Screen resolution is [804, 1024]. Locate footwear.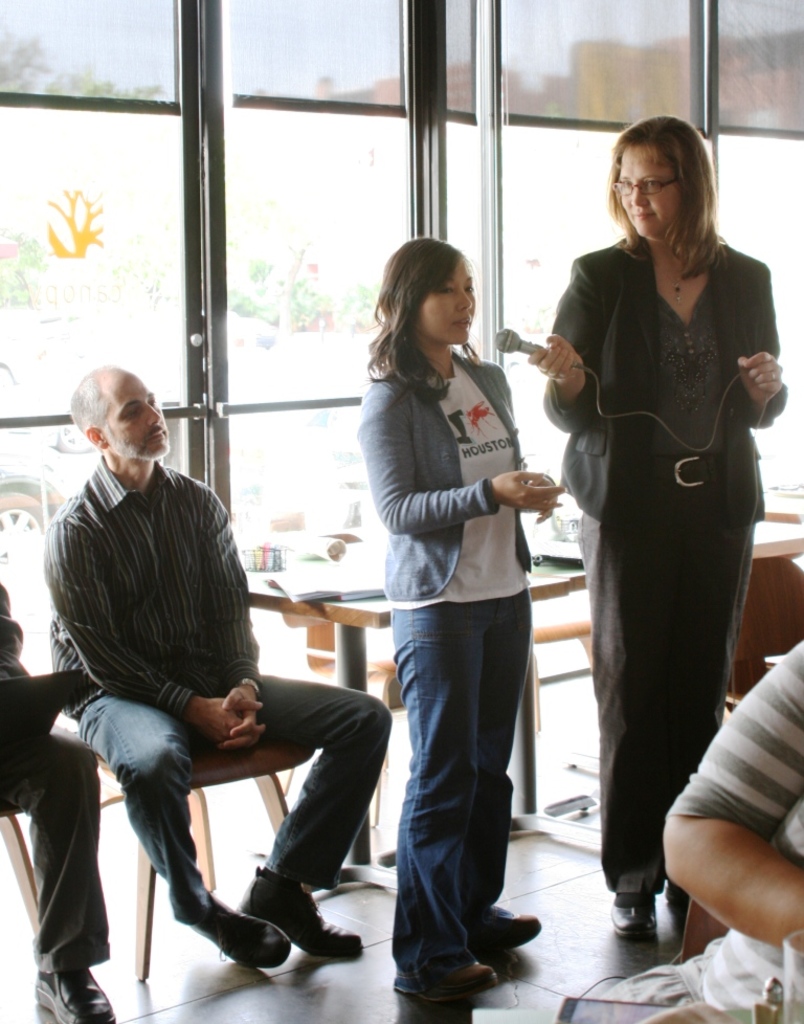
box(249, 865, 365, 962).
